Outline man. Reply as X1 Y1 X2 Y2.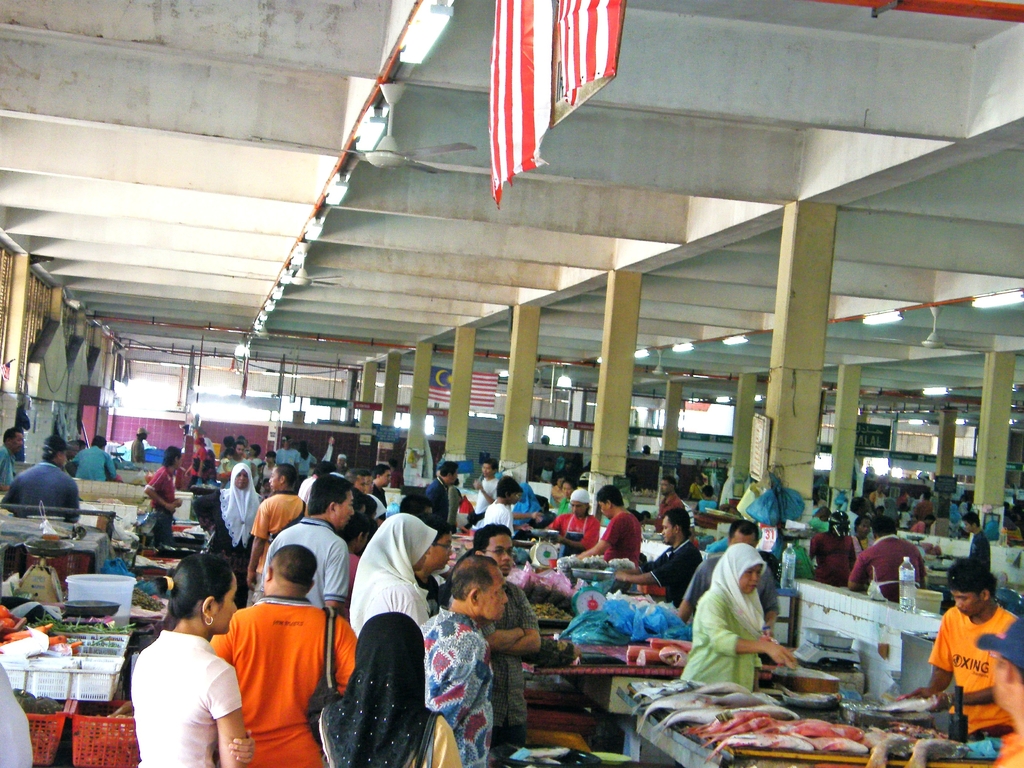
248 463 312 598.
